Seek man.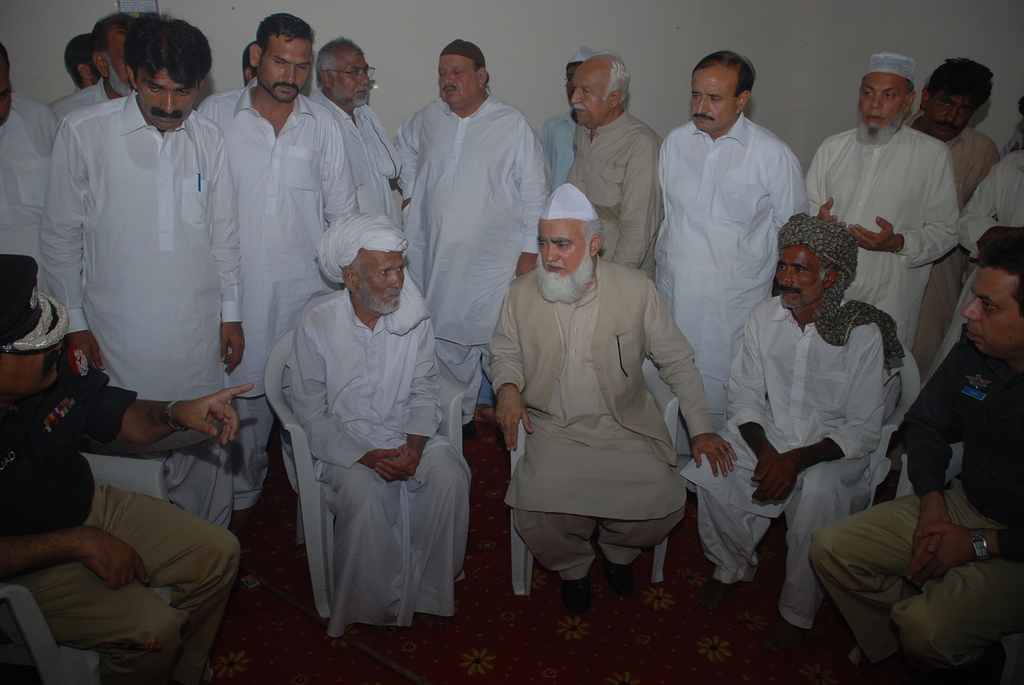
[50, 15, 135, 122].
